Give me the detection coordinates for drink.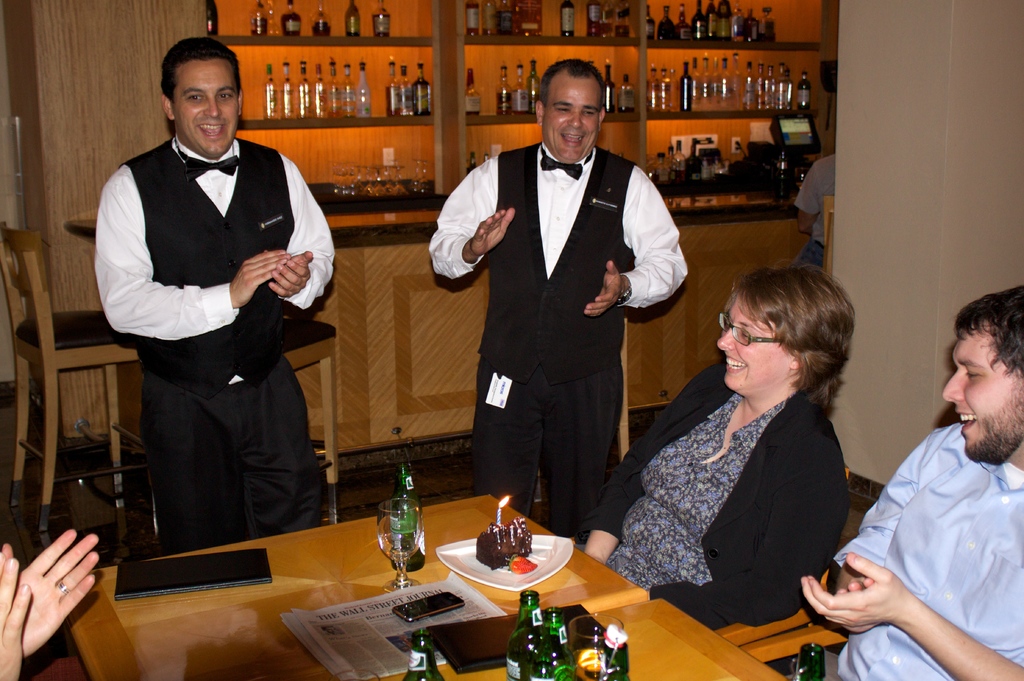
rect(412, 61, 433, 118).
